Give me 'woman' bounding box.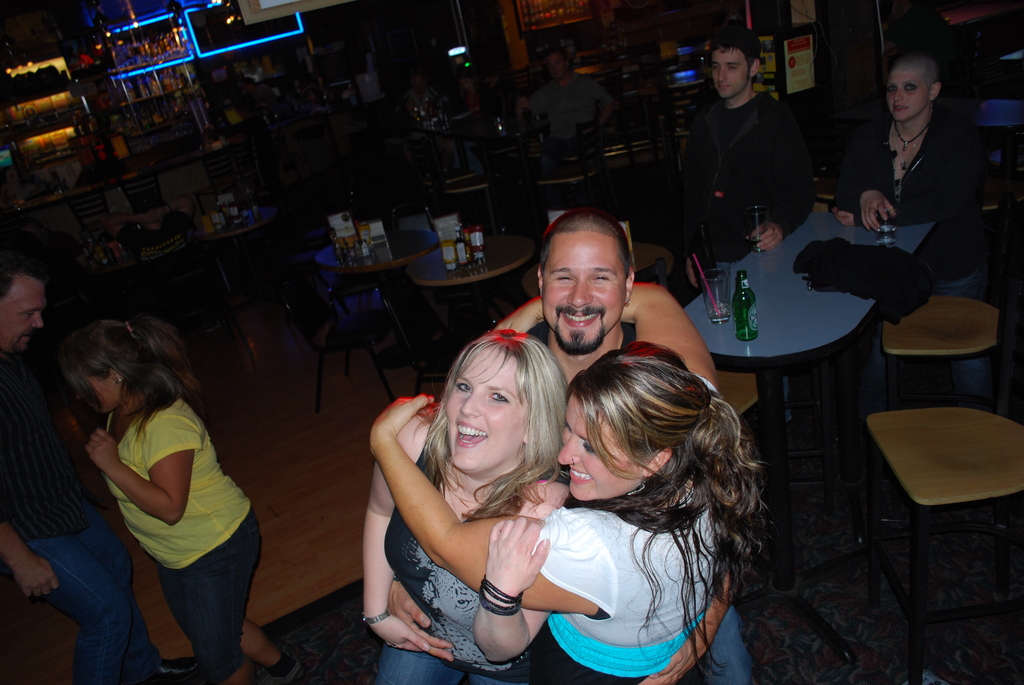
locate(360, 324, 567, 684).
